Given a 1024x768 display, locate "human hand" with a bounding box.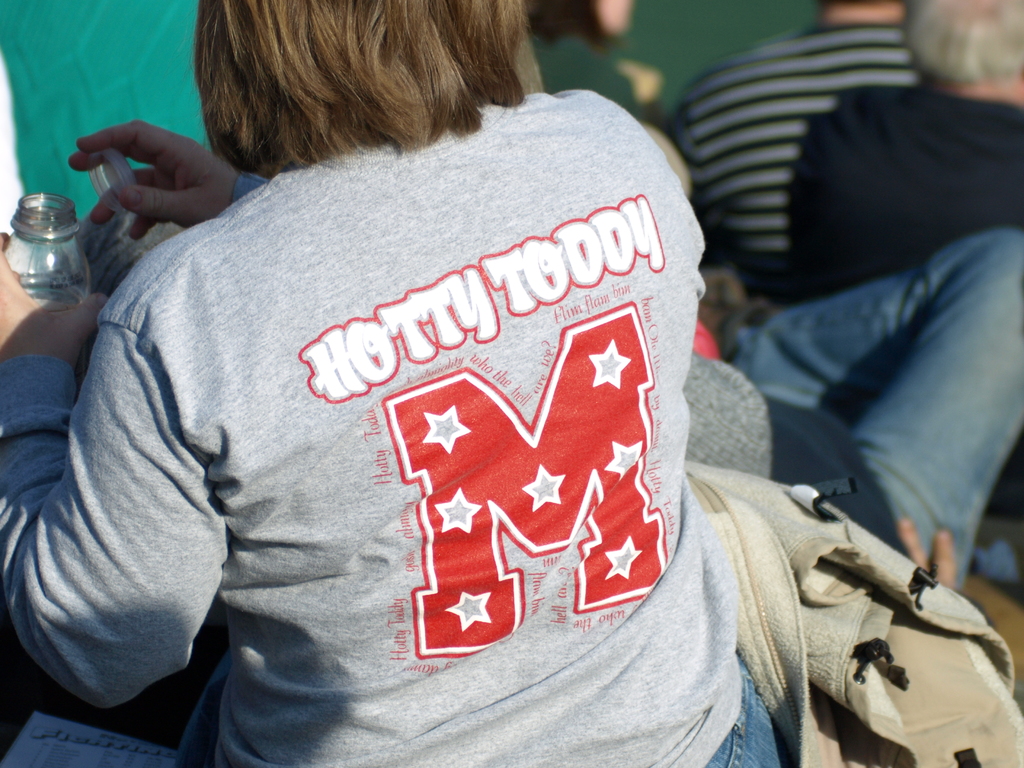
Located: left=0, top=230, right=111, bottom=372.
